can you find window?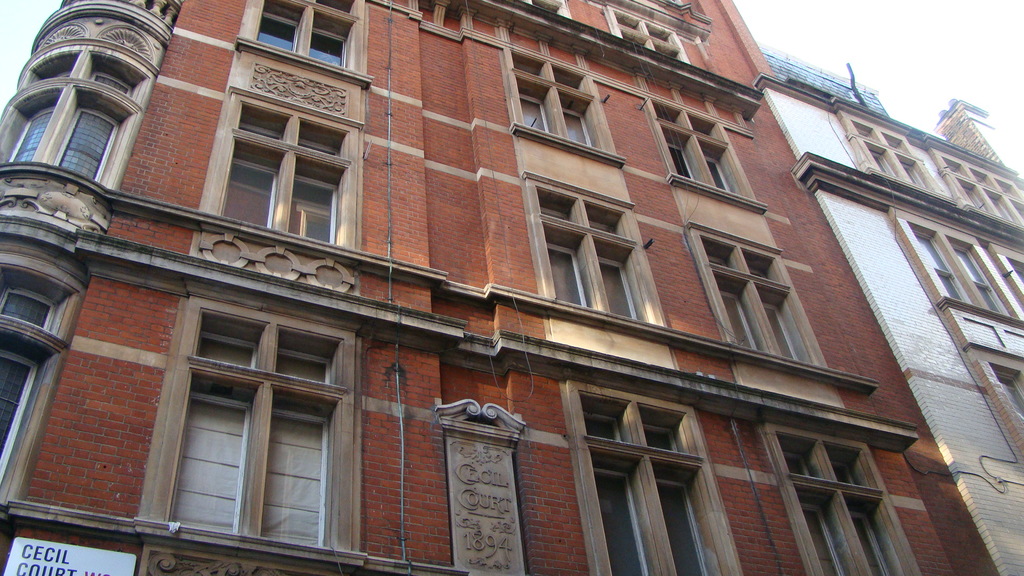
Yes, bounding box: [left=561, top=382, right=748, bottom=575].
